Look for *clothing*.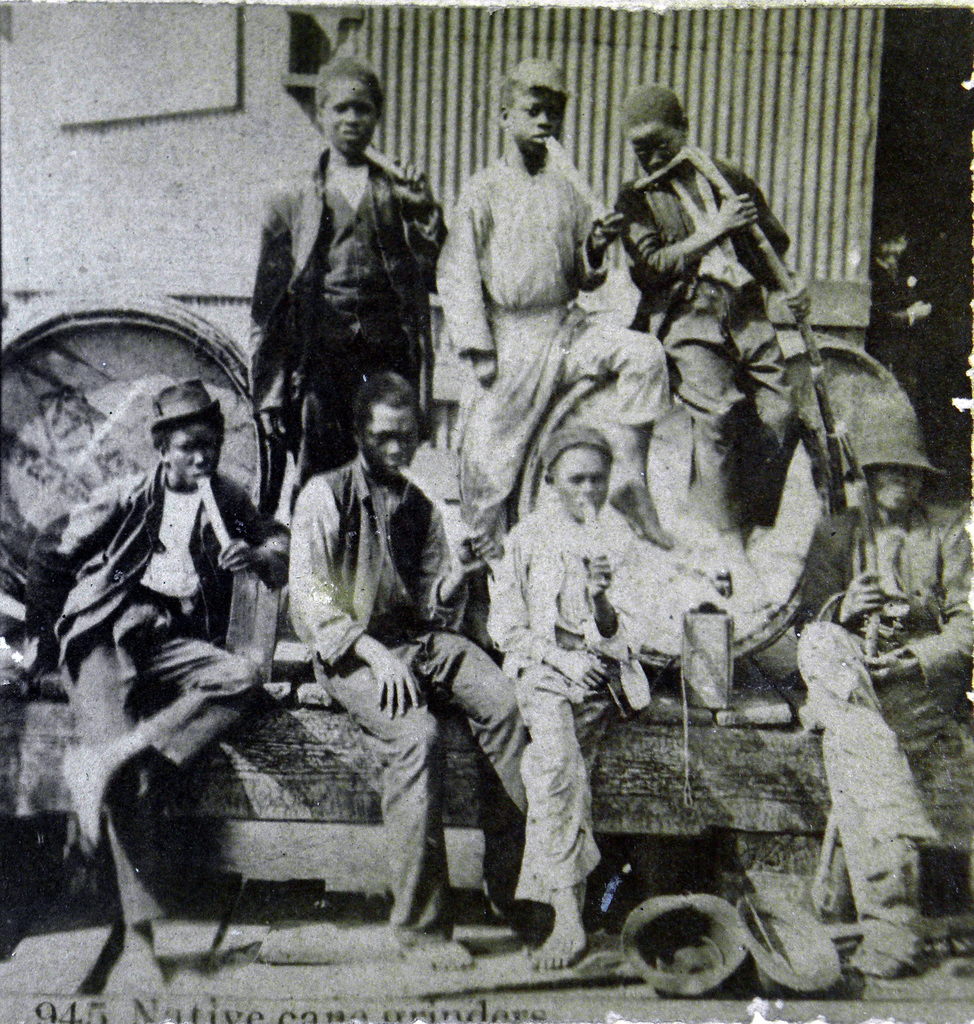
Found: crop(280, 478, 552, 912).
